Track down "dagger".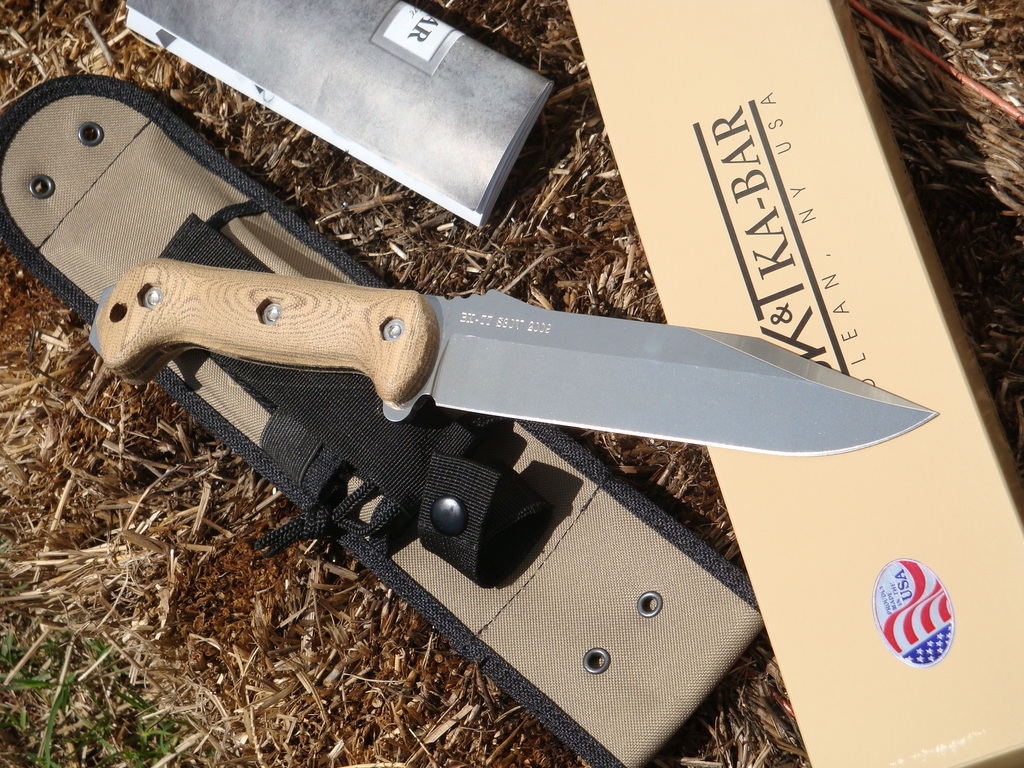
Tracked to BBox(91, 255, 940, 463).
